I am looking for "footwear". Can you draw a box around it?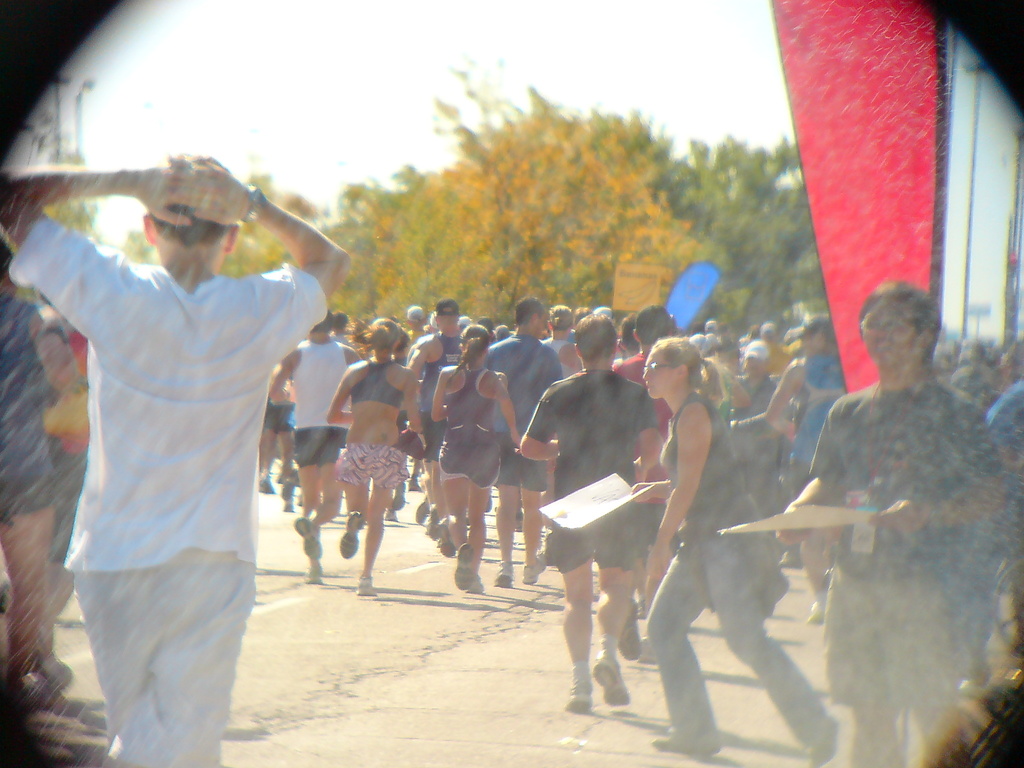
Sure, the bounding box is 457, 541, 470, 593.
